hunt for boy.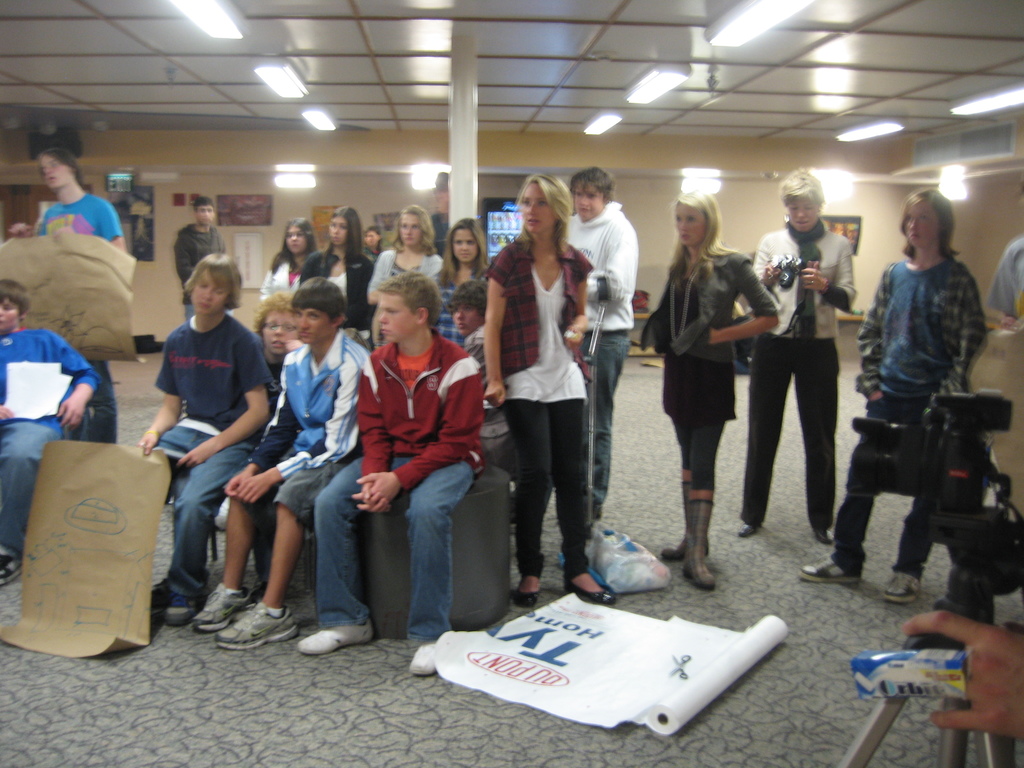
Hunted down at [left=0, top=282, right=106, bottom=579].
